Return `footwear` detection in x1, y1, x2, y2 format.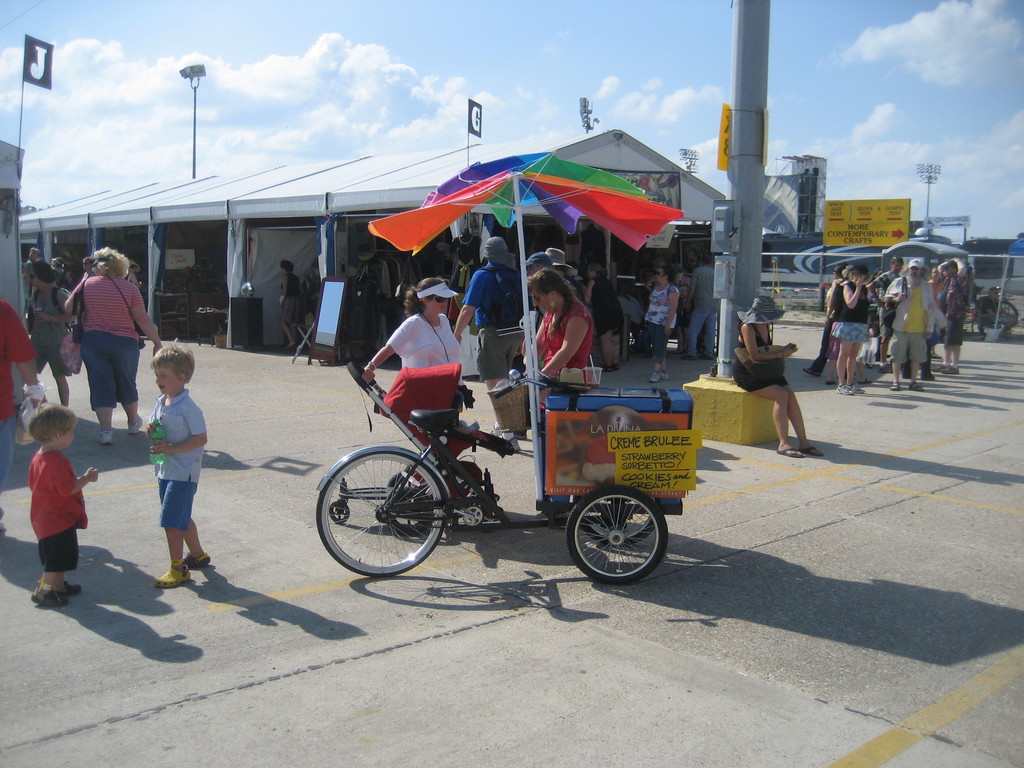
835, 382, 851, 394.
